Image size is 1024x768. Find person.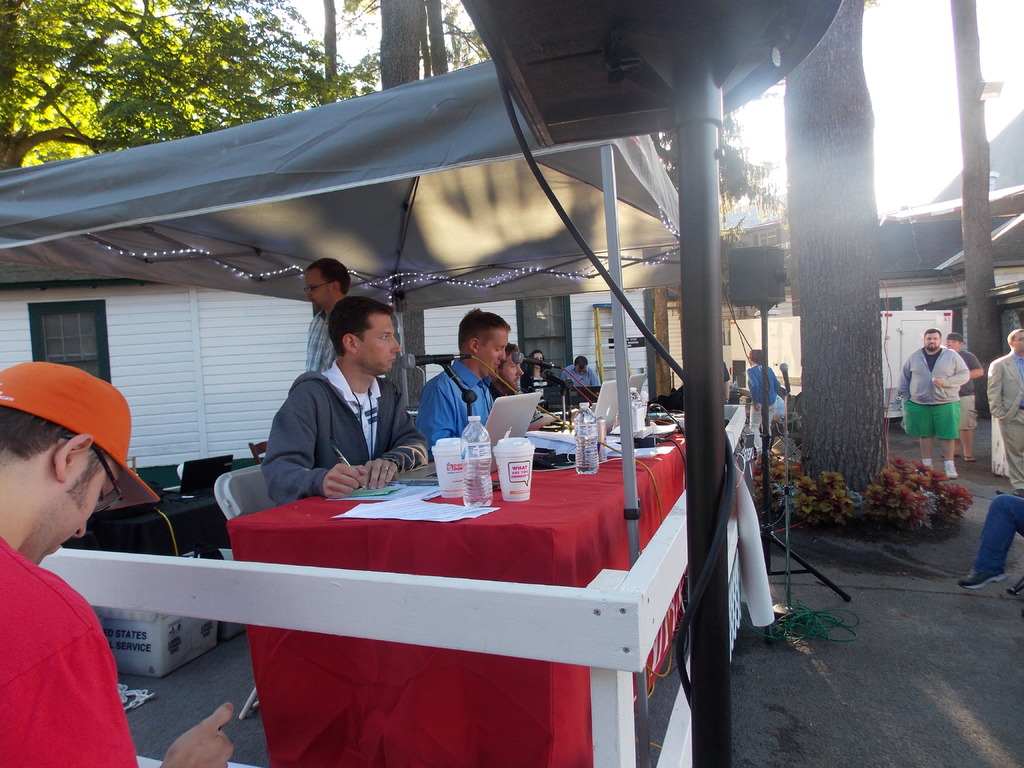
[989,331,1023,495].
